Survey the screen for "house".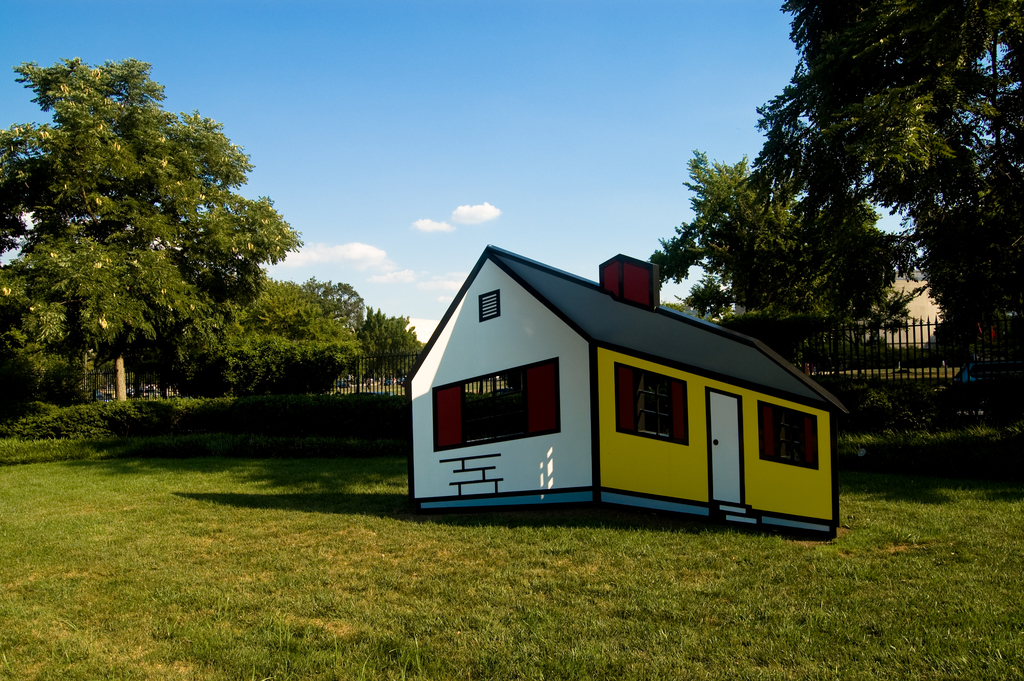
Survey found: (x1=405, y1=243, x2=846, y2=539).
